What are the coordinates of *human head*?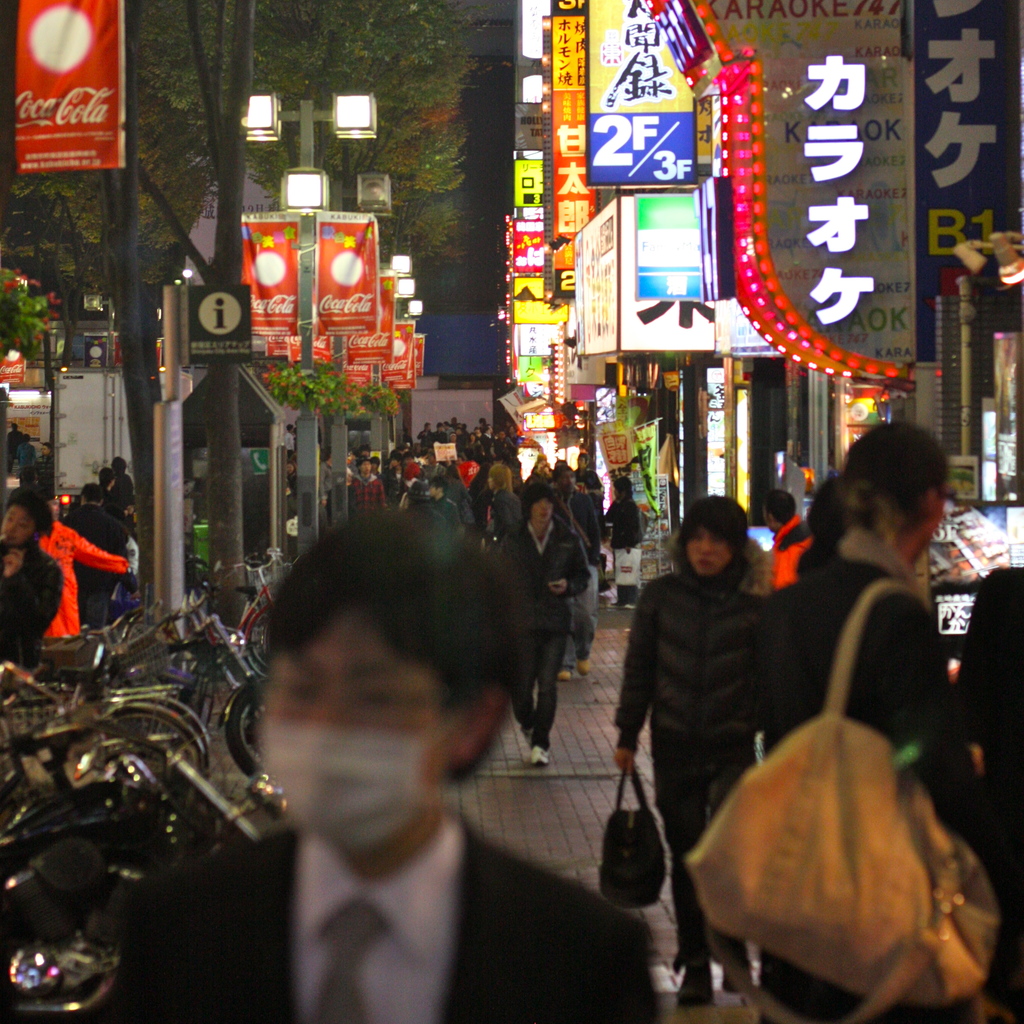
locate(762, 490, 793, 538).
